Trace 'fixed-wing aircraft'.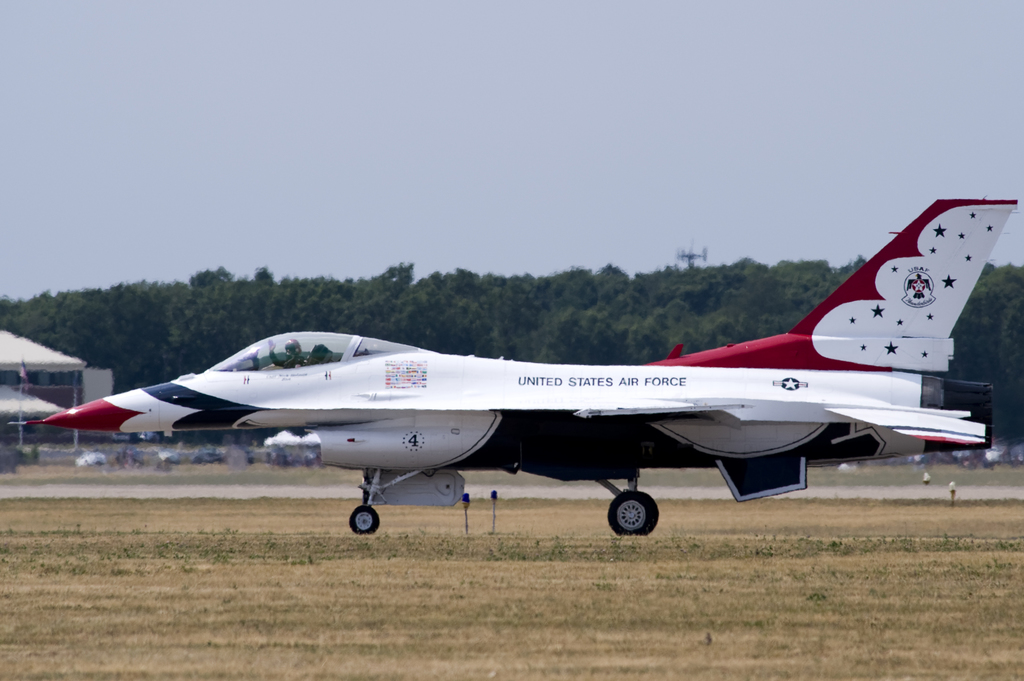
Traced to box(10, 191, 1023, 533).
